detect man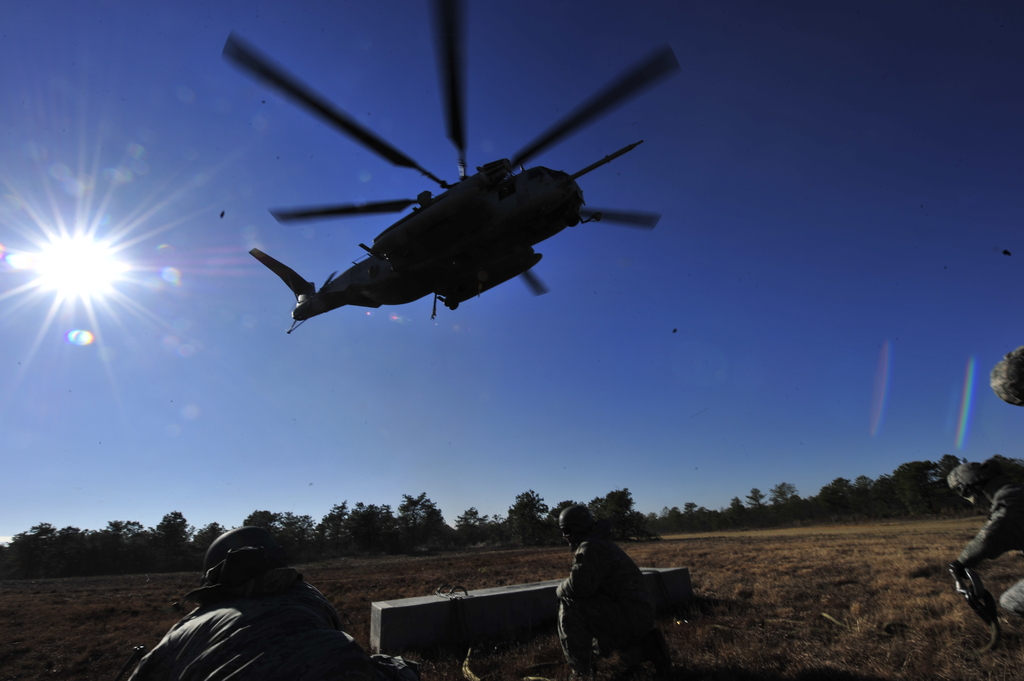
<bbox>136, 508, 429, 678</bbox>
